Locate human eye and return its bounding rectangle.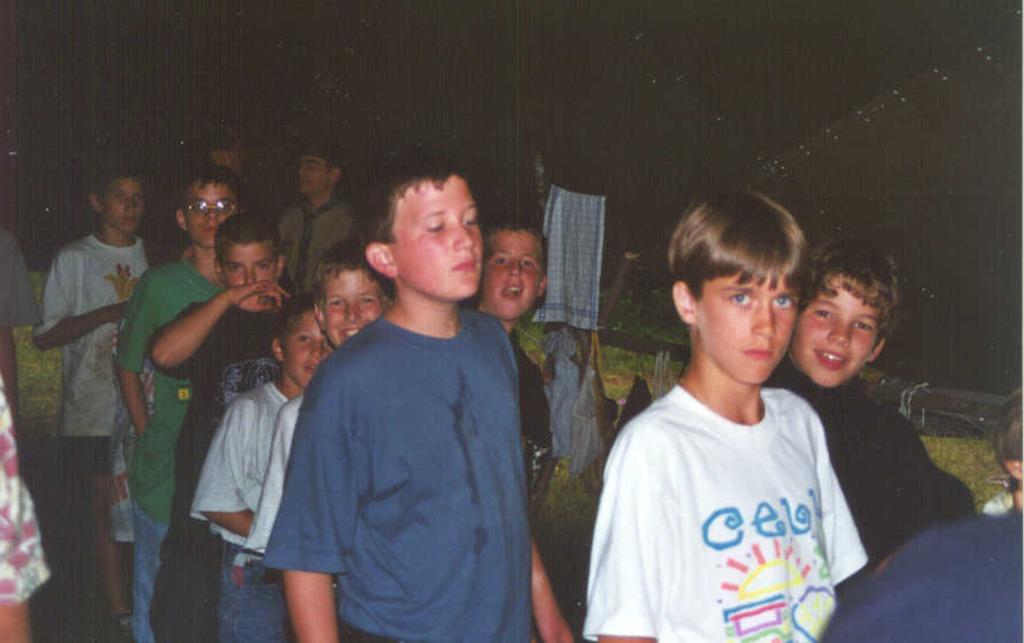
(812,307,831,323).
